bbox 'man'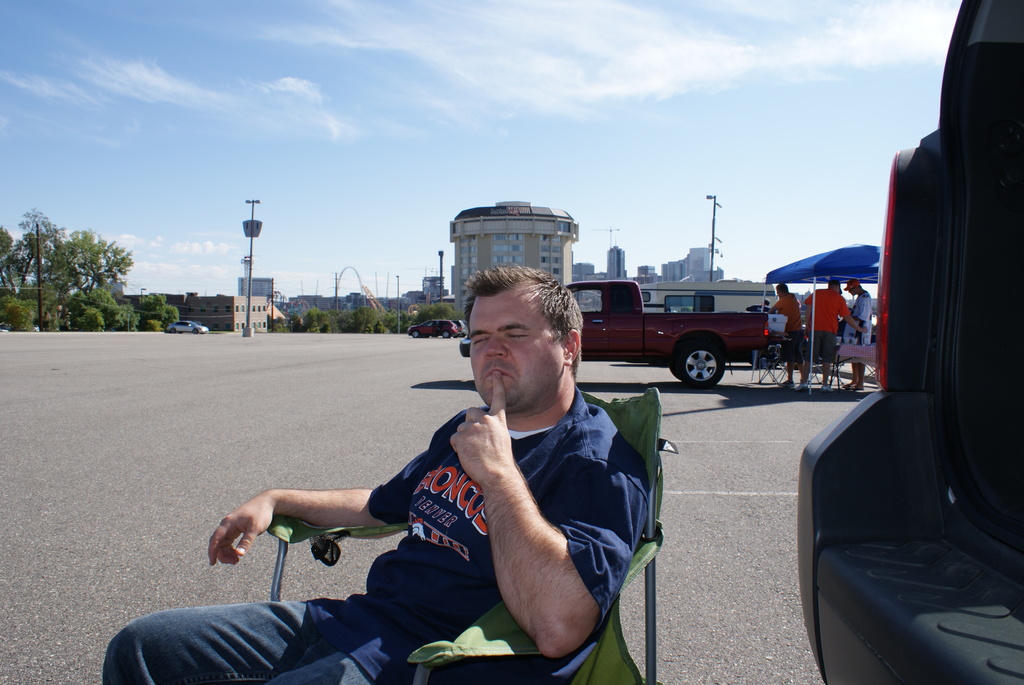
(x1=801, y1=276, x2=865, y2=387)
